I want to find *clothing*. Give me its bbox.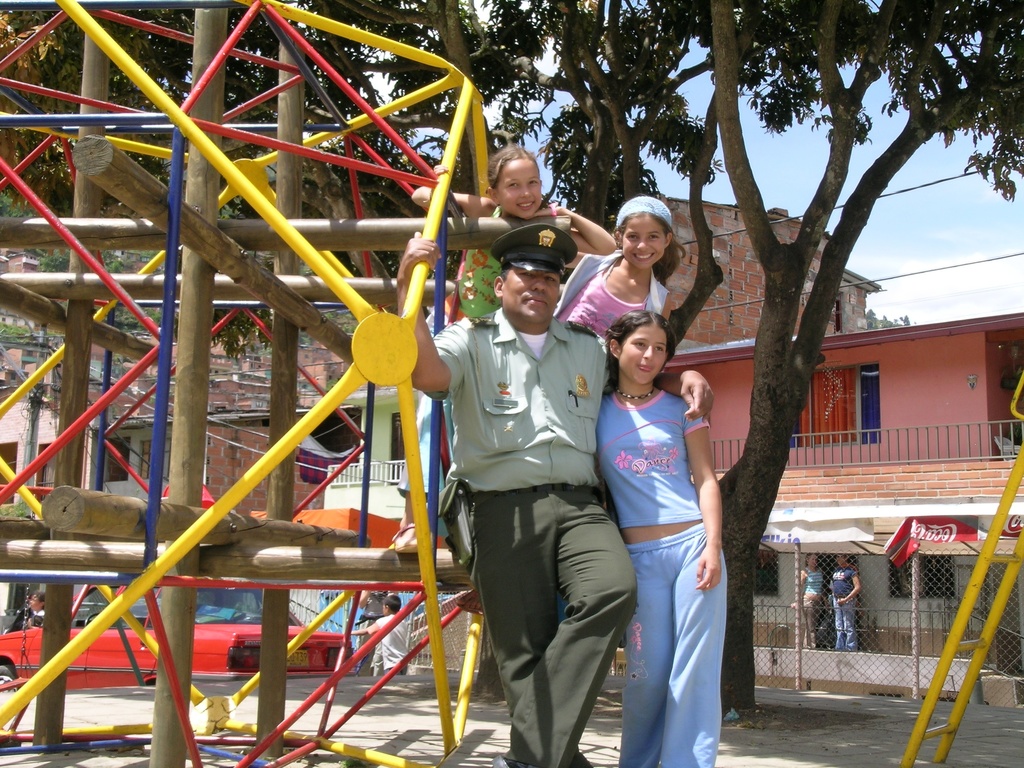
box=[410, 216, 563, 507].
